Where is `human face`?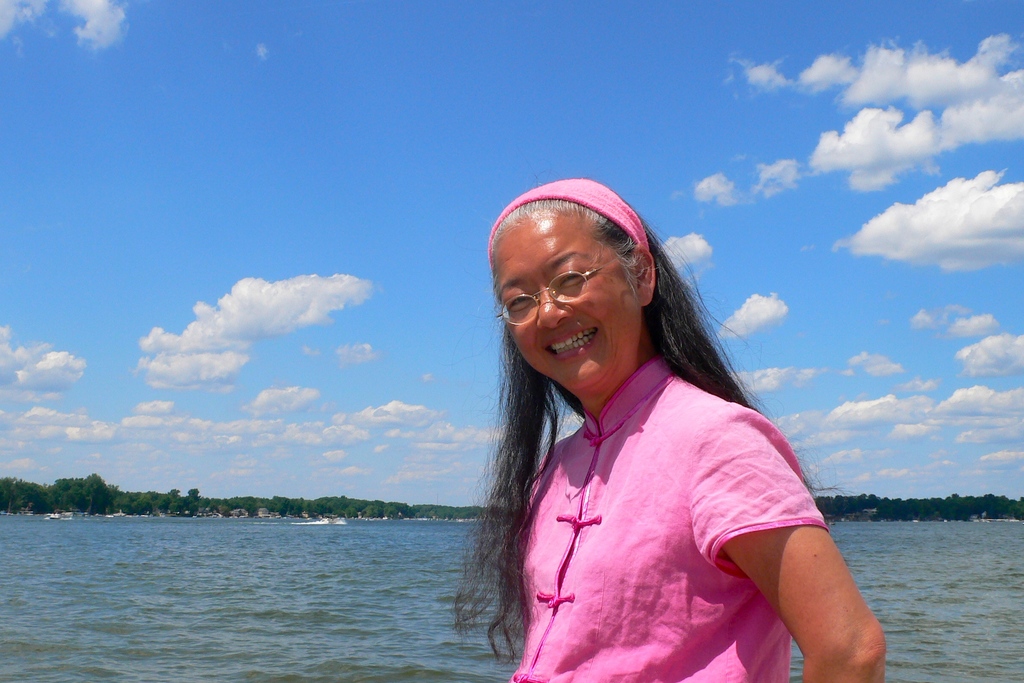
x1=493, y1=213, x2=640, y2=392.
